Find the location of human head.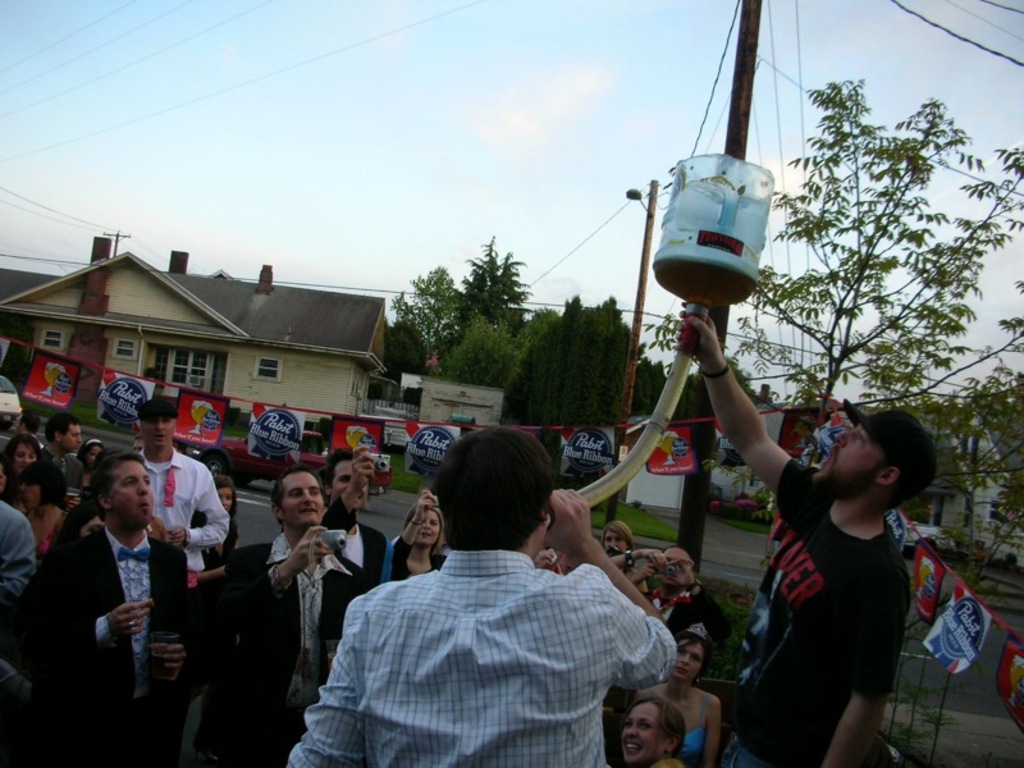
Location: box(17, 457, 65, 515).
